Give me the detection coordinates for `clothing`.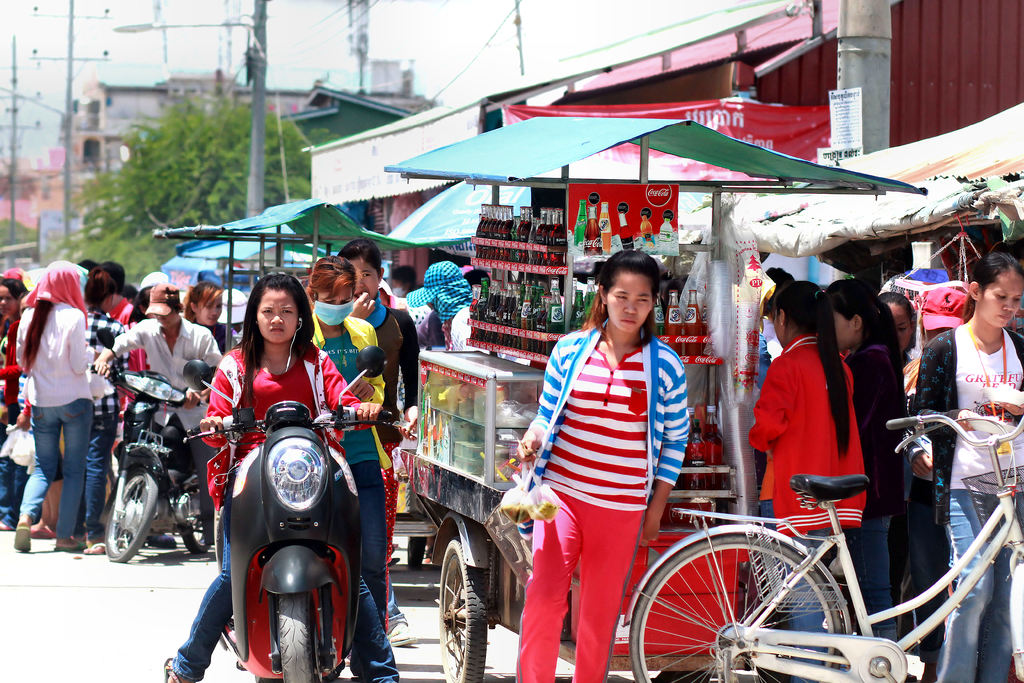
bbox=(896, 354, 920, 400).
